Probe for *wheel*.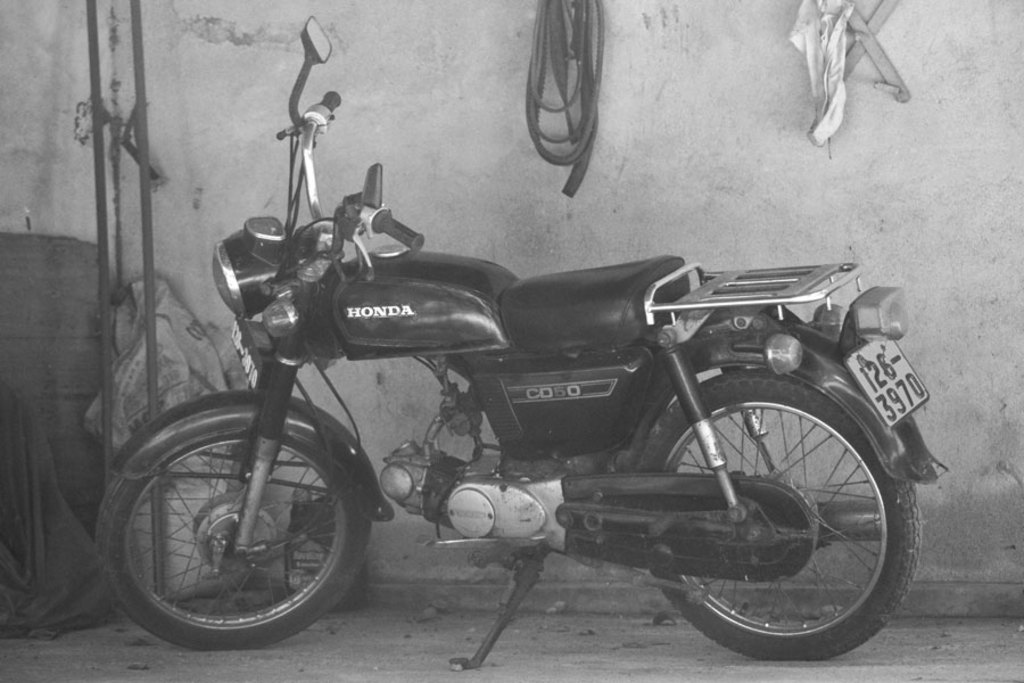
Probe result: crop(112, 409, 366, 640).
